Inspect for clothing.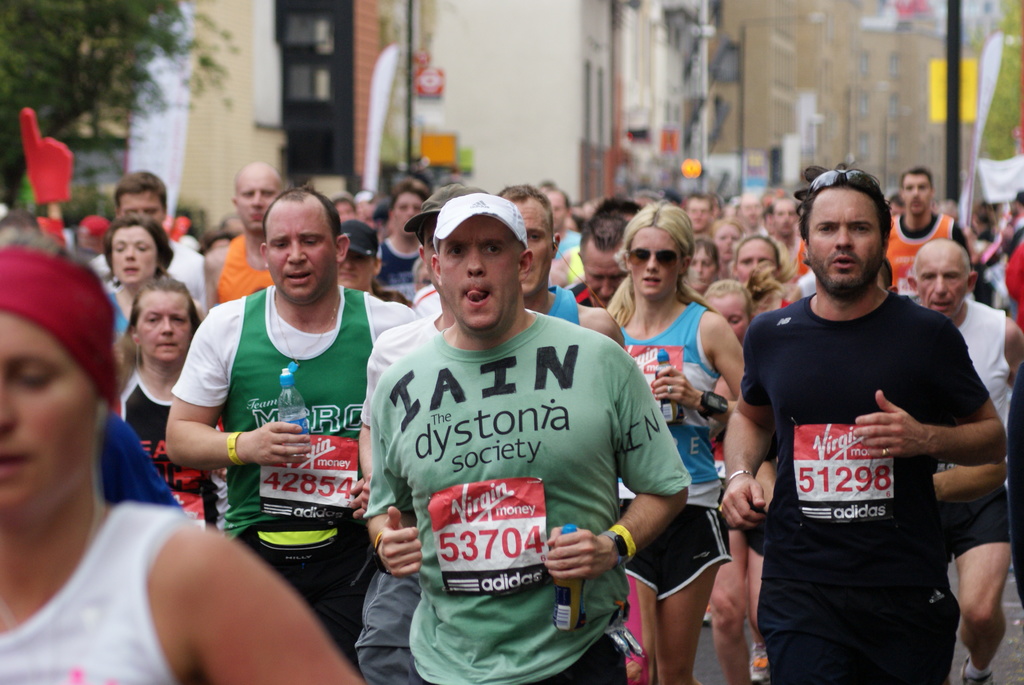
Inspection: {"left": 952, "top": 290, "right": 1016, "bottom": 565}.
